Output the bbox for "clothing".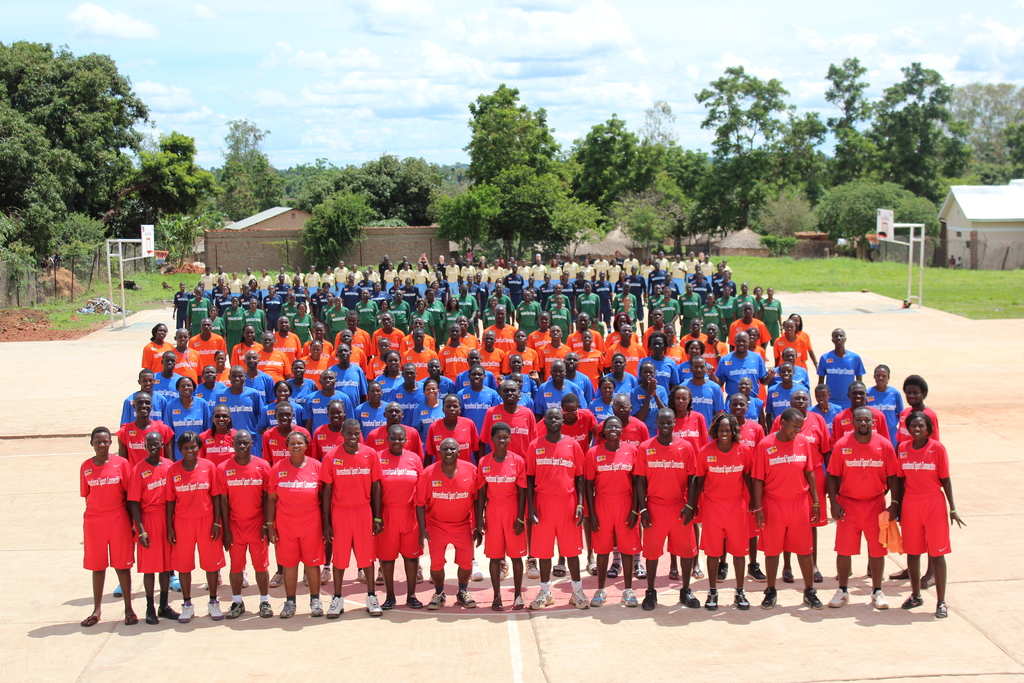
detection(648, 293, 668, 325).
